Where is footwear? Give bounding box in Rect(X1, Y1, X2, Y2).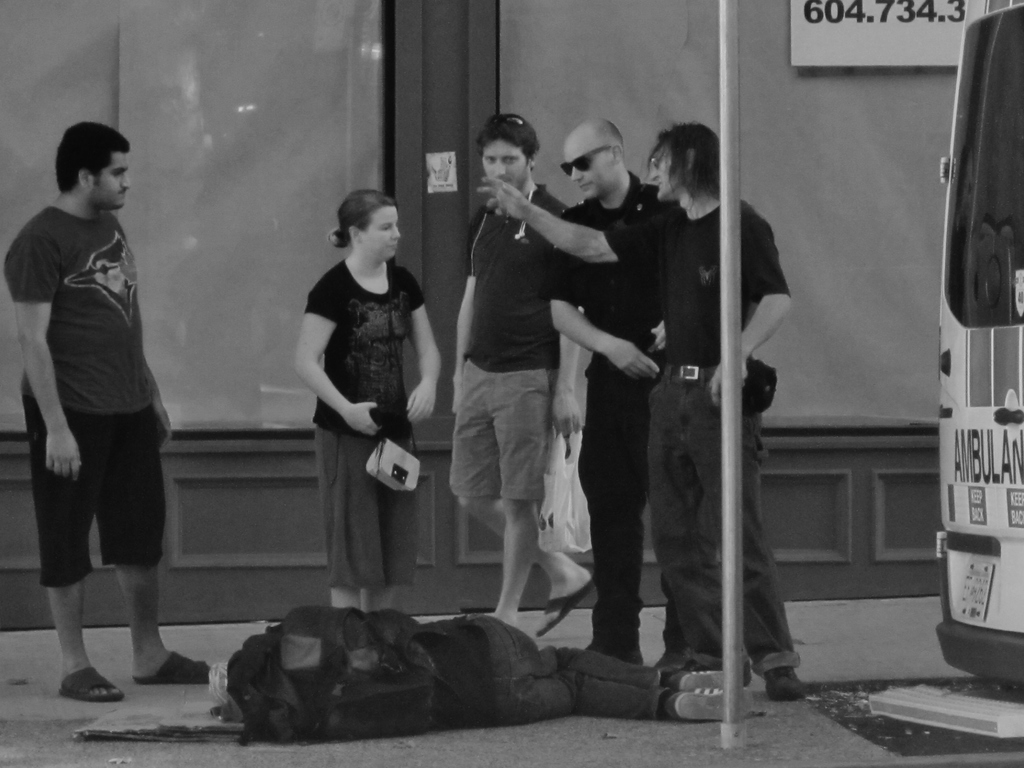
Rect(765, 668, 810, 703).
